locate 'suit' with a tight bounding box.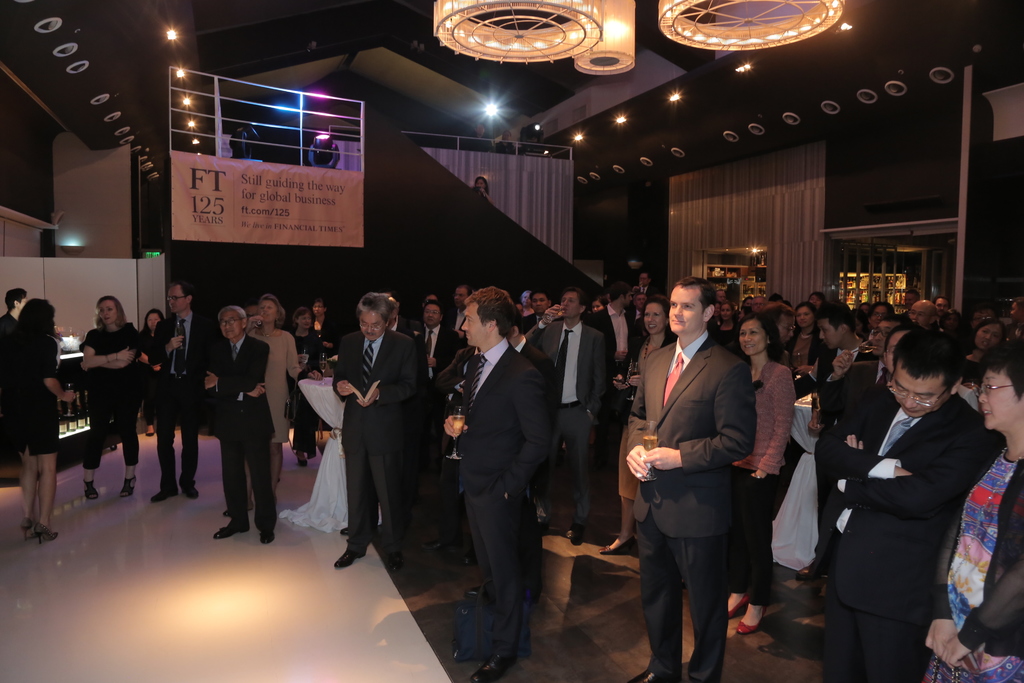
box(627, 277, 775, 677).
